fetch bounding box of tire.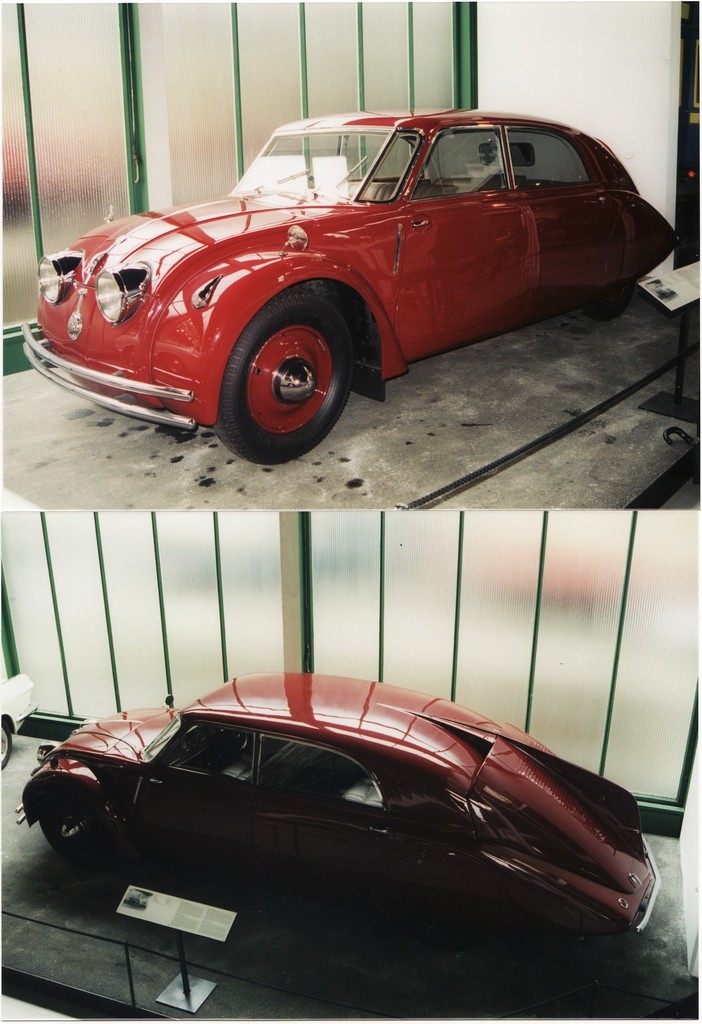
Bbox: bbox=(591, 281, 634, 312).
